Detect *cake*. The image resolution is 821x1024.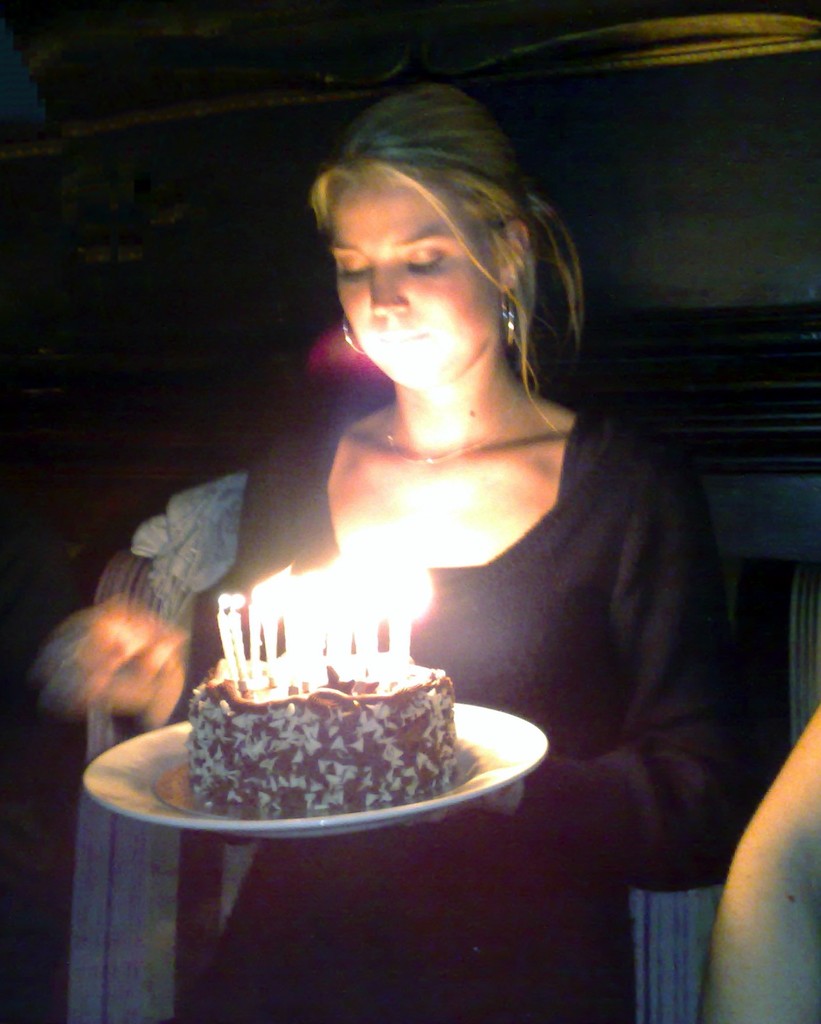
select_region(191, 650, 475, 813).
